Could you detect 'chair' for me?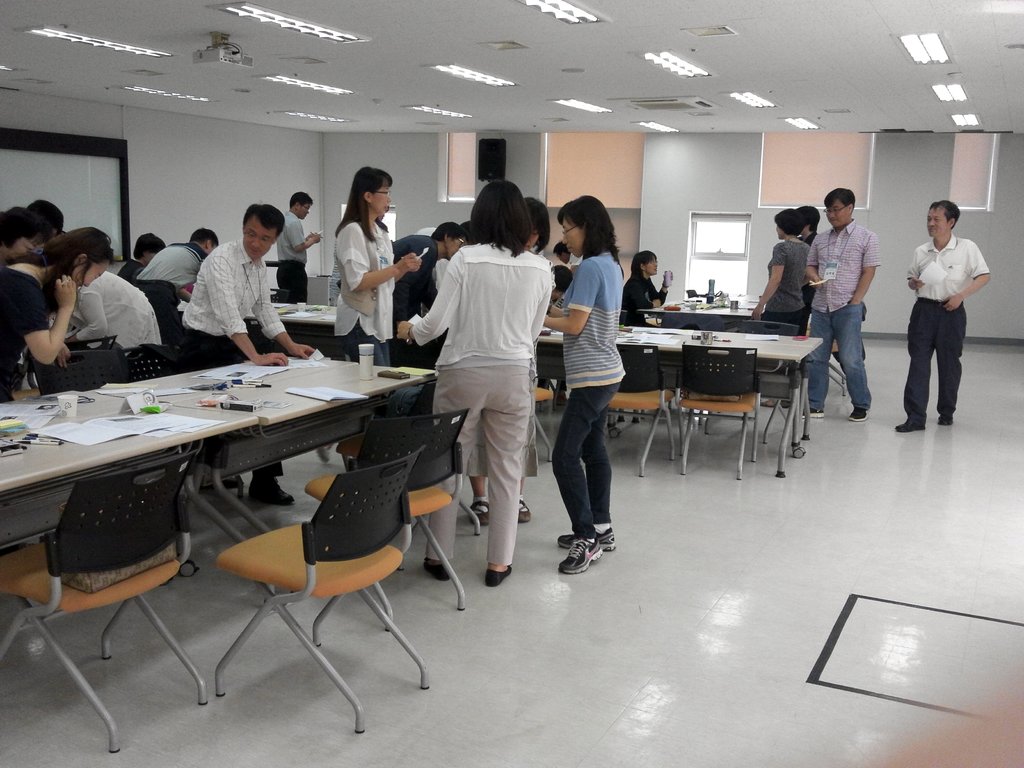
Detection result: {"x1": 674, "y1": 341, "x2": 760, "y2": 477}.
